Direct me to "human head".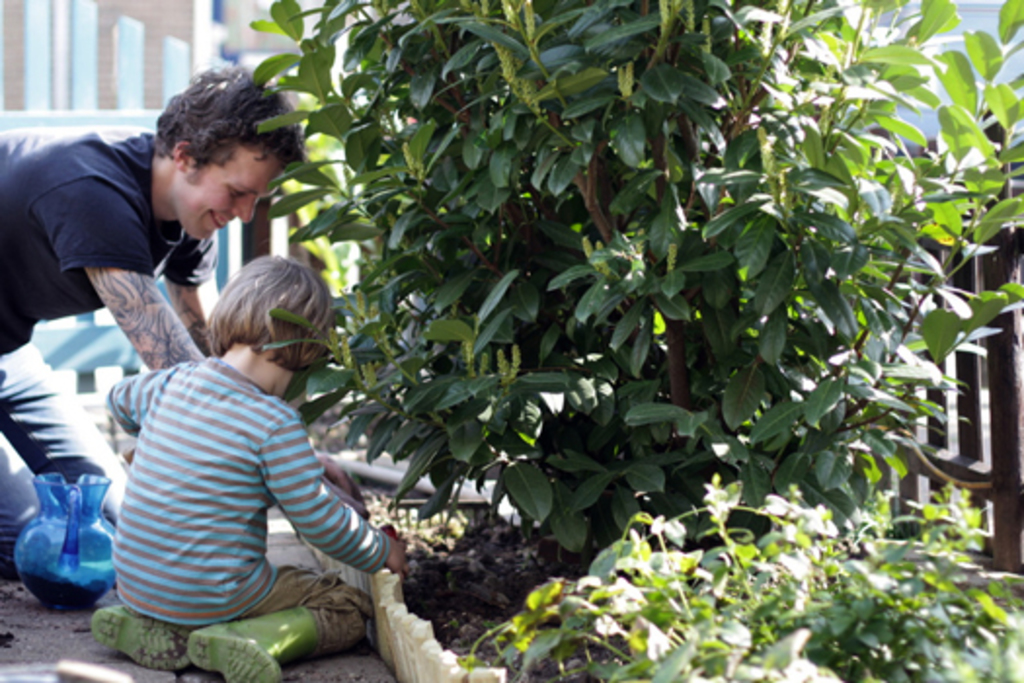
Direction: [150,64,314,215].
